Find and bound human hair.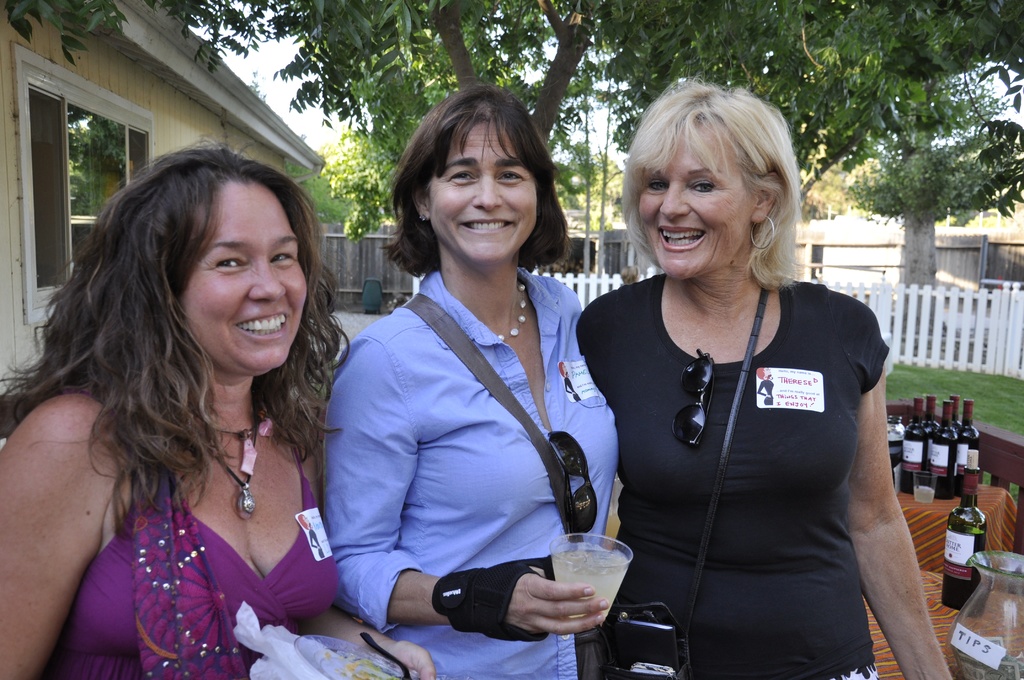
Bound: (40,122,352,582).
